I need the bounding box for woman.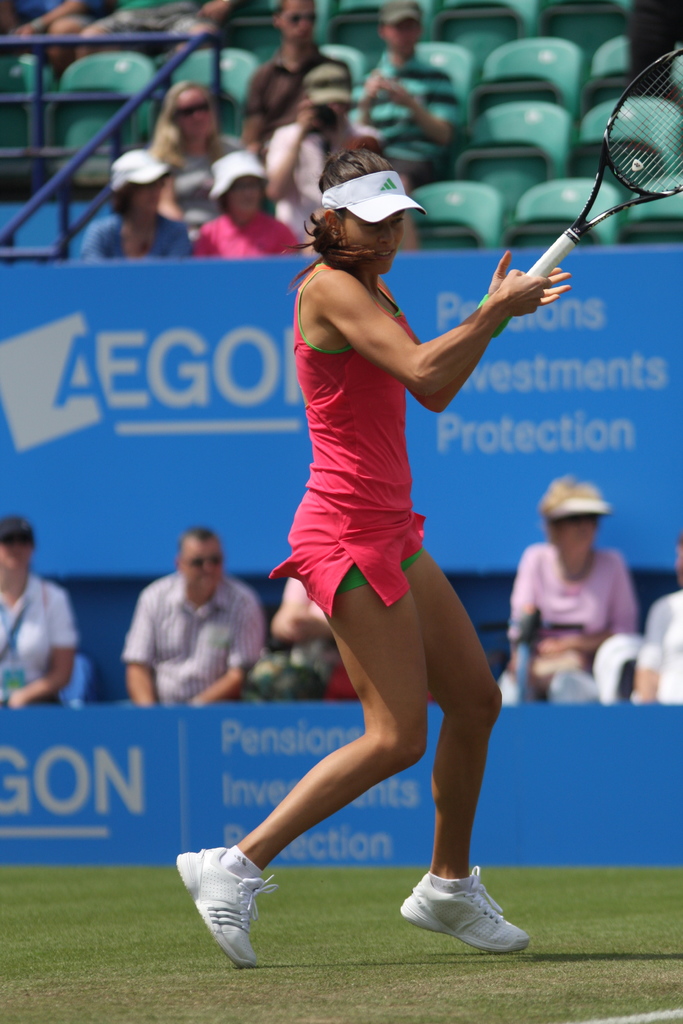
Here it is: x1=82 y1=147 x2=189 y2=259.
